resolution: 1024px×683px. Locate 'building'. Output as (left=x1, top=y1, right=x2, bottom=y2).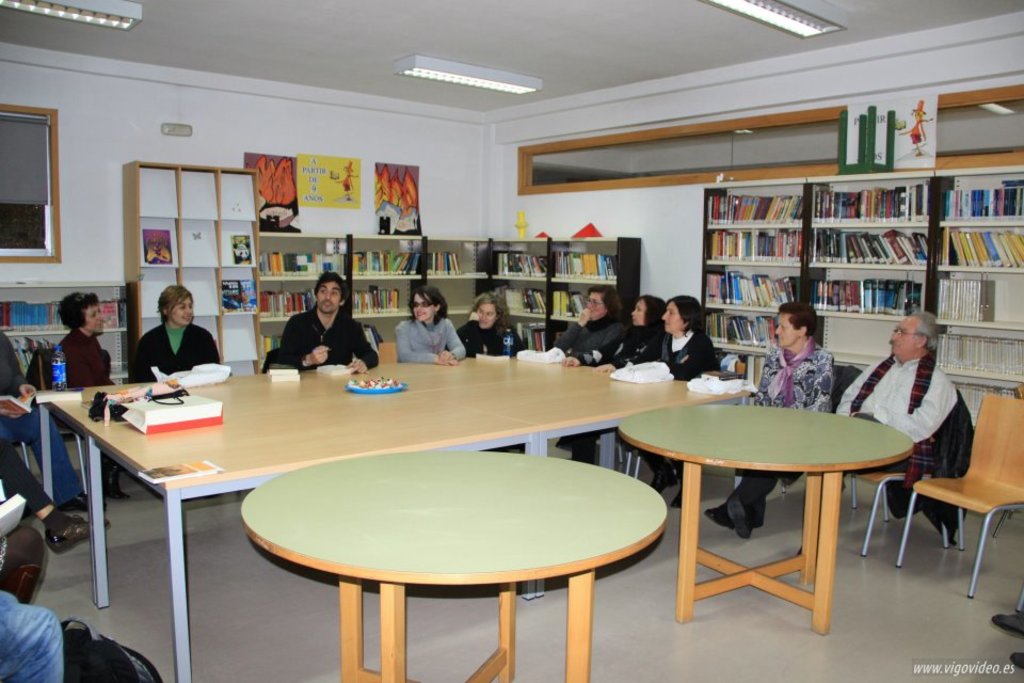
(left=0, top=0, right=1020, bottom=682).
